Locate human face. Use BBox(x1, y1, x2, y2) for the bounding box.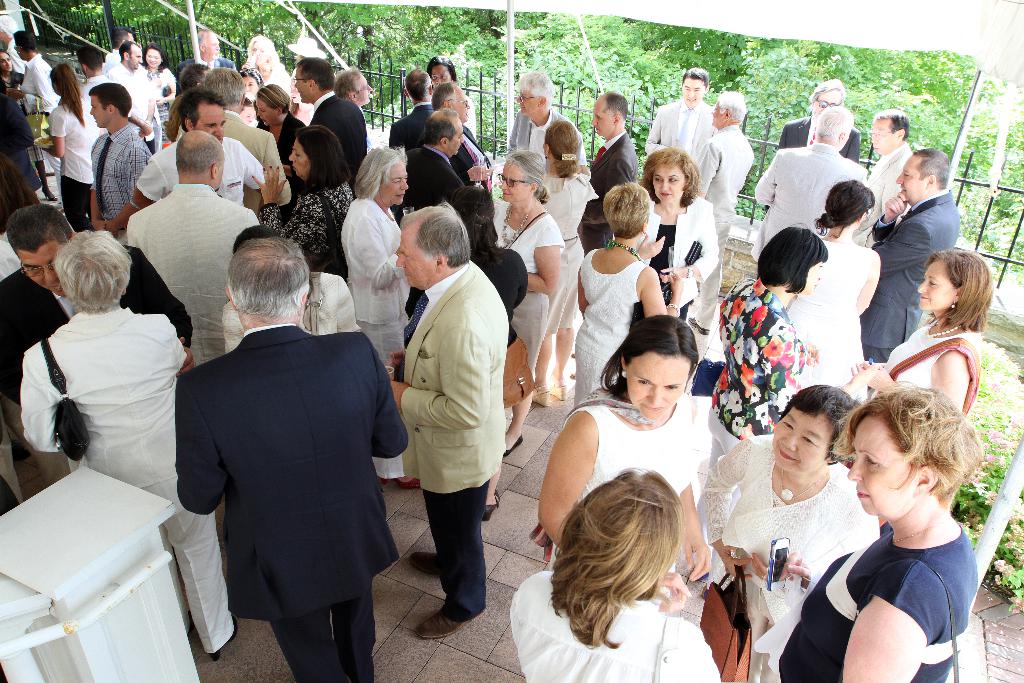
BBox(287, 139, 311, 177).
